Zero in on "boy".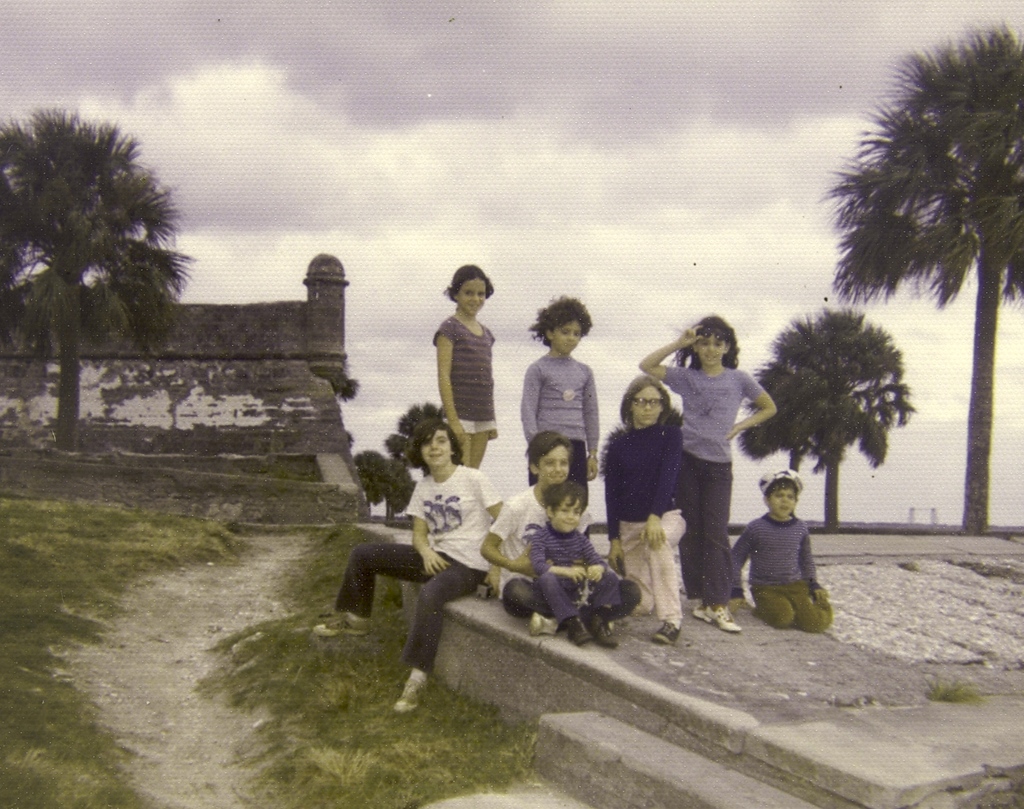
Zeroed in: (left=731, top=470, right=831, bottom=632).
